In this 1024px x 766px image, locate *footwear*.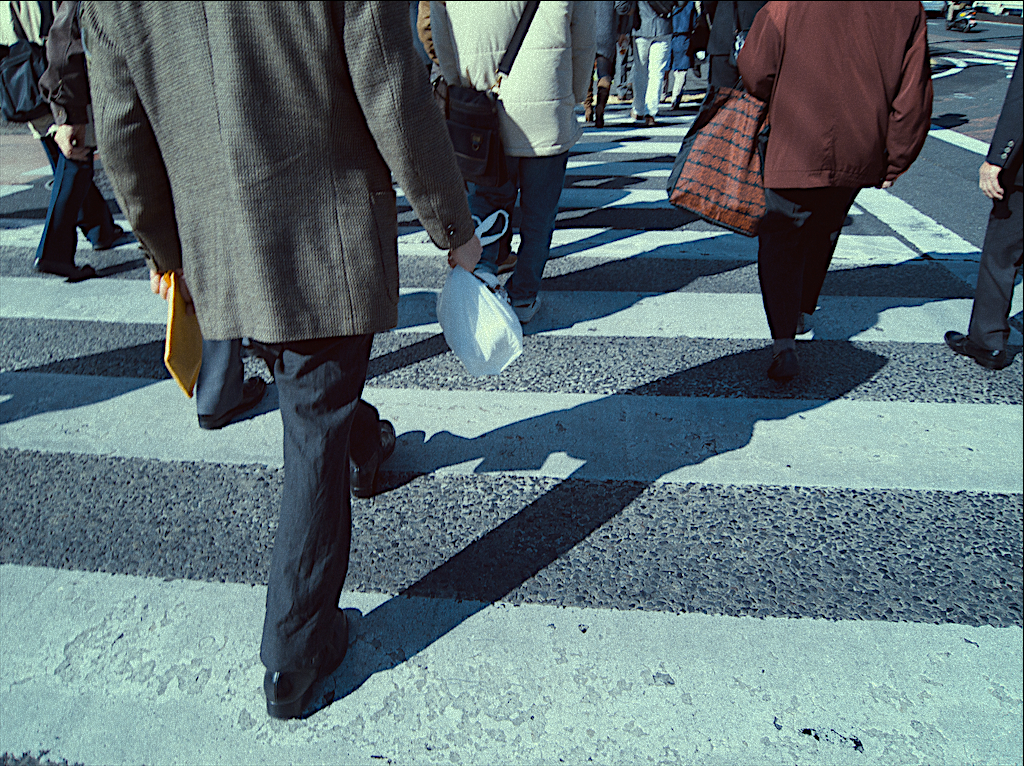
Bounding box: bbox=[258, 605, 355, 721].
